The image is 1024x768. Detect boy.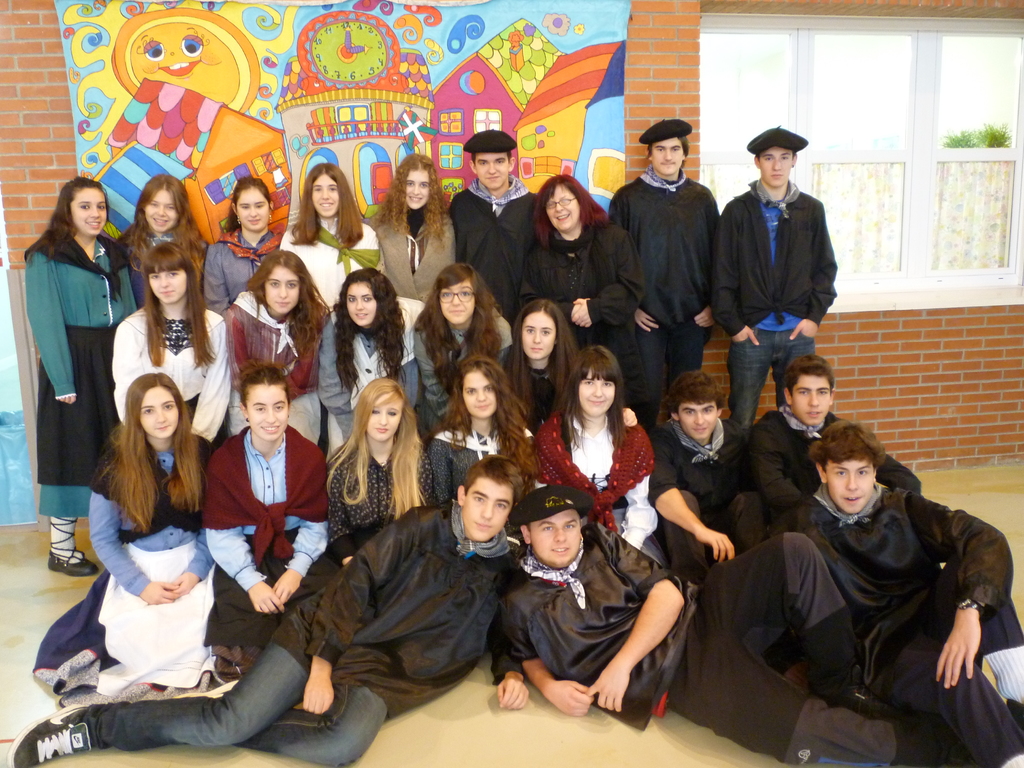
Detection: select_region(757, 428, 1012, 767).
